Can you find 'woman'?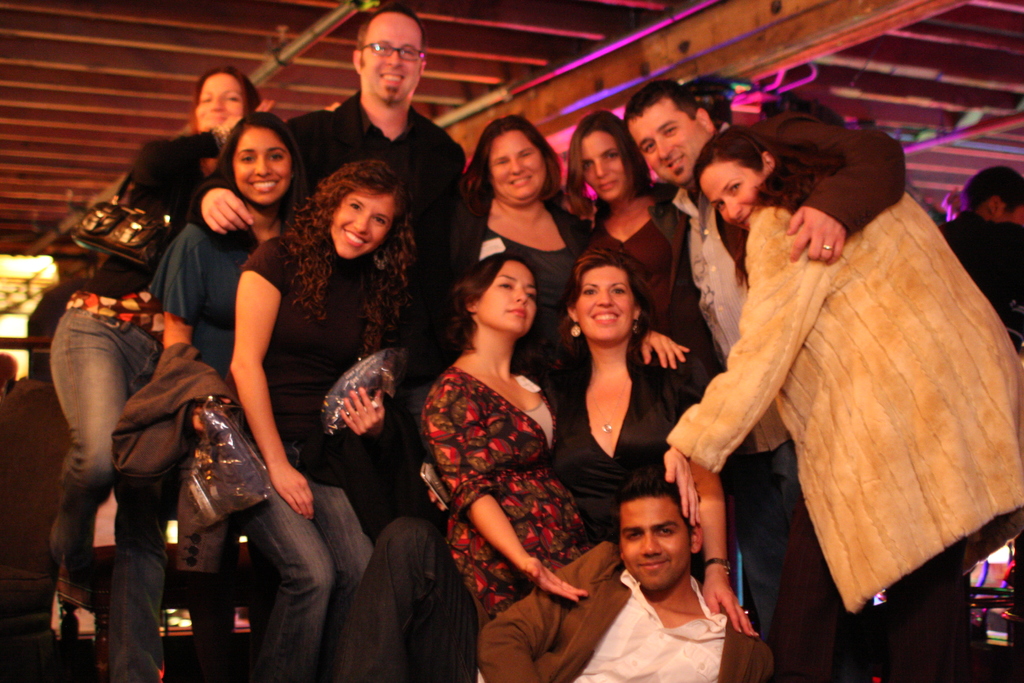
Yes, bounding box: 116, 108, 299, 677.
